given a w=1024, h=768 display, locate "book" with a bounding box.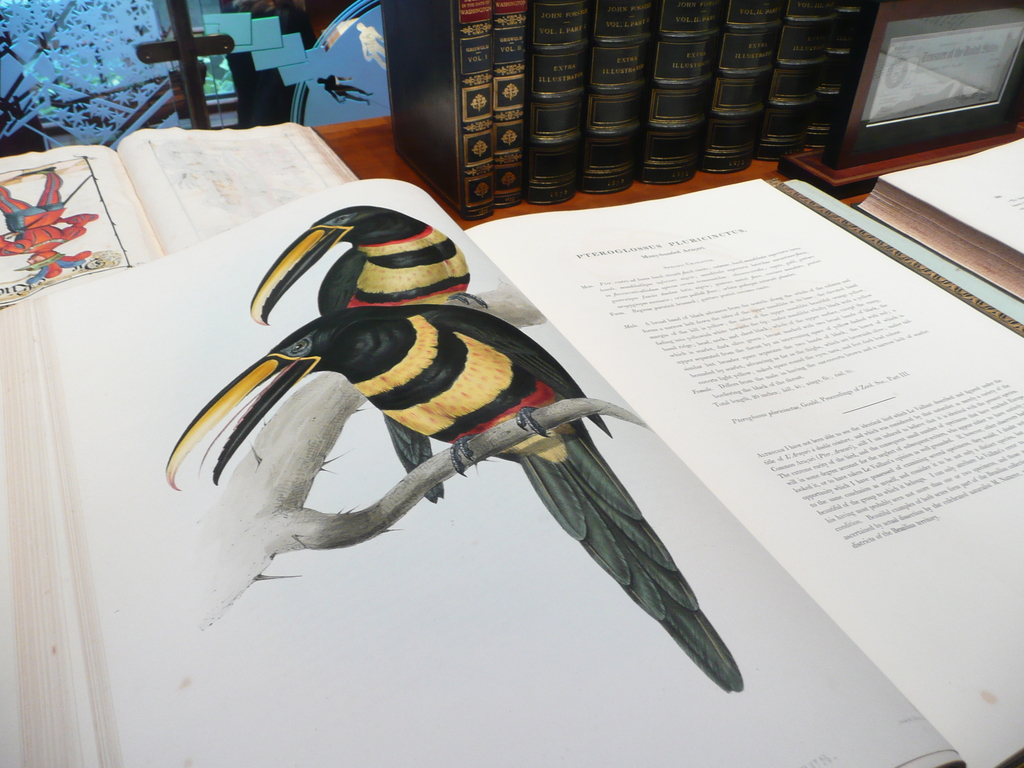
Located: bbox=[538, 0, 579, 209].
